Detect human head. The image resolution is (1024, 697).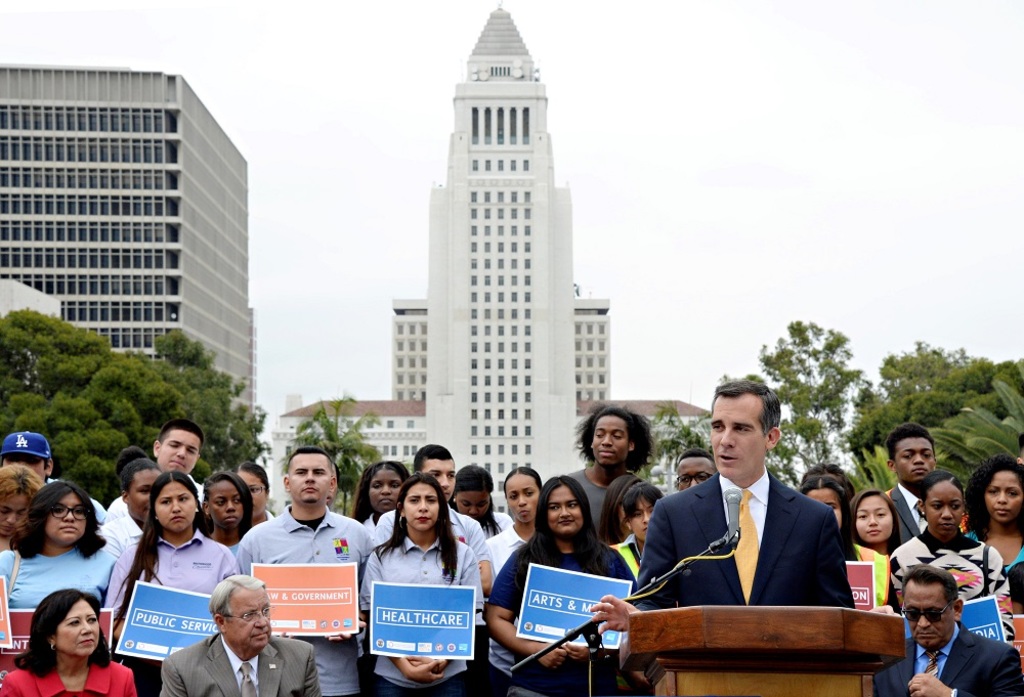
bbox=(26, 478, 96, 547).
